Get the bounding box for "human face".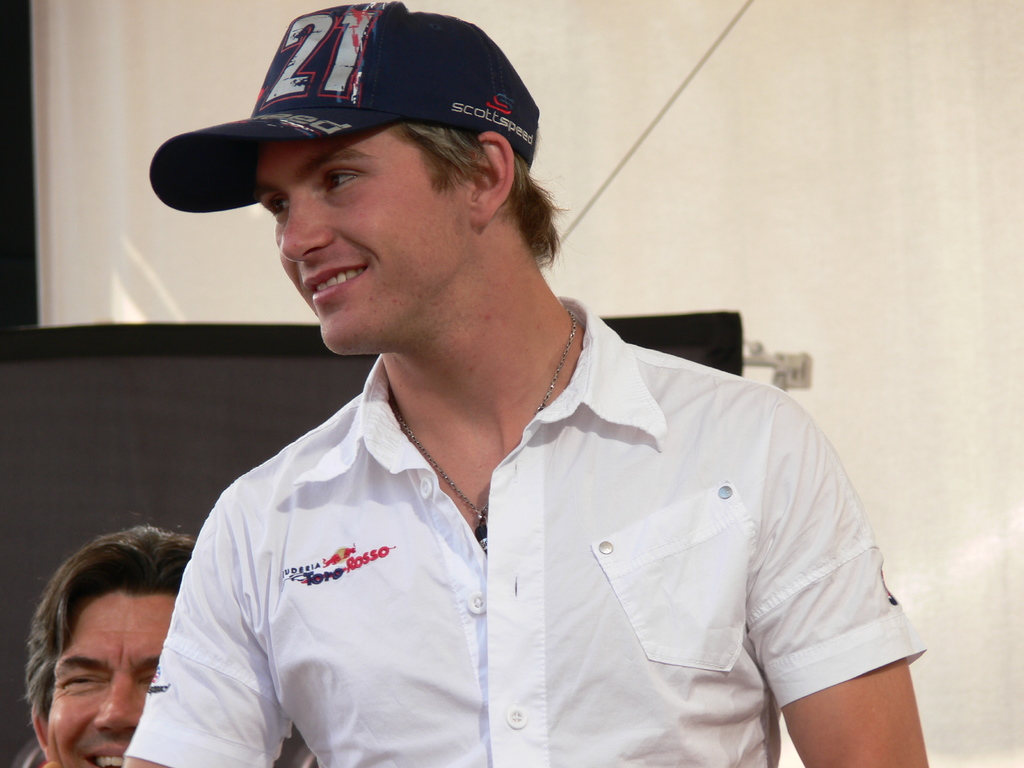
(47,594,175,767).
